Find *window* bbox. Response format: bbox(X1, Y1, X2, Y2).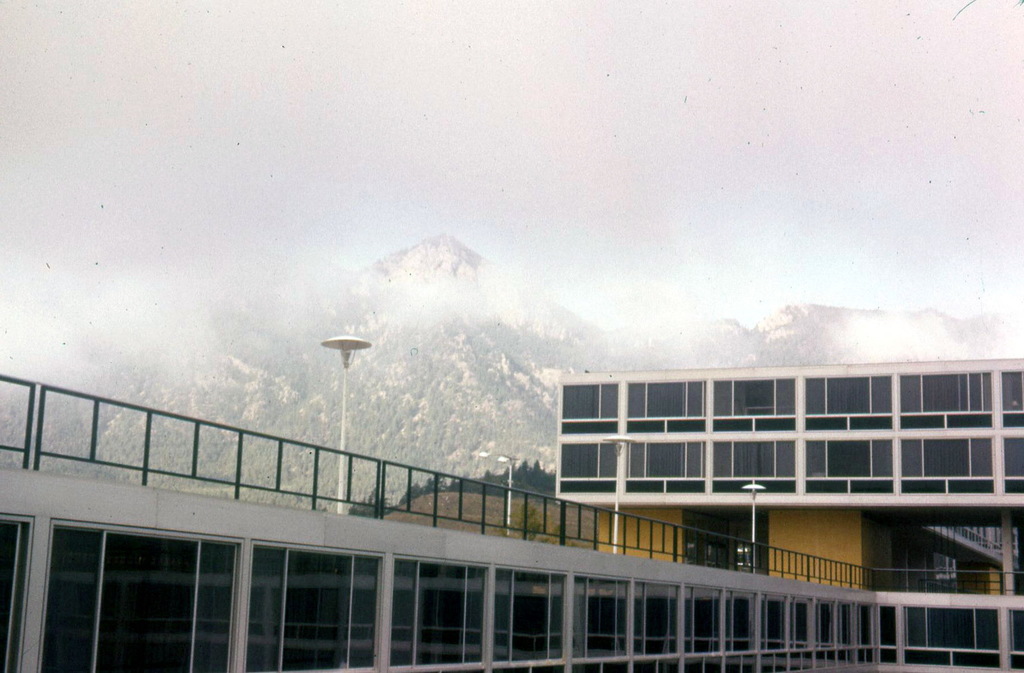
bbox(733, 588, 755, 669).
